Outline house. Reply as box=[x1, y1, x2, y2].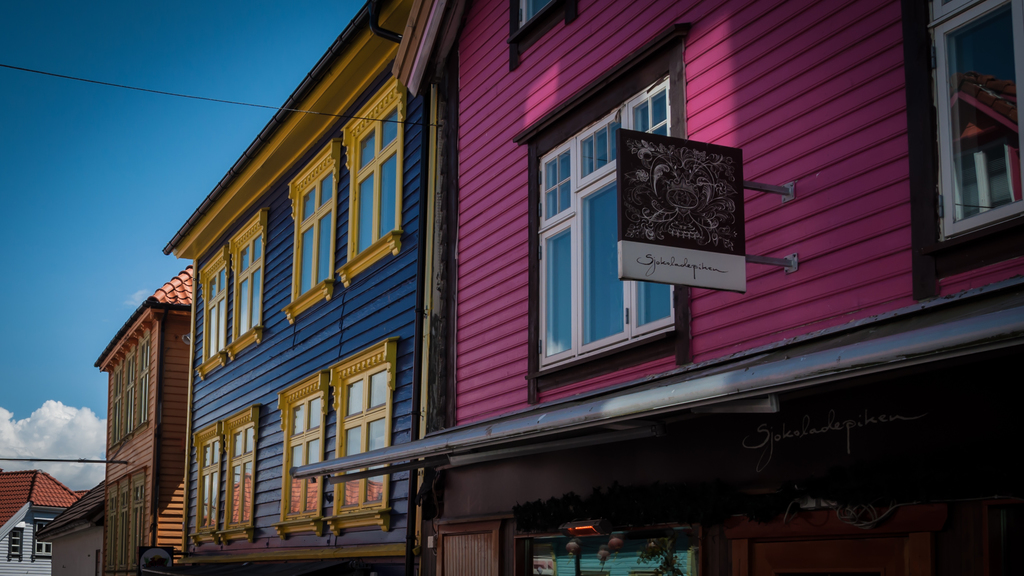
box=[383, 0, 1023, 575].
